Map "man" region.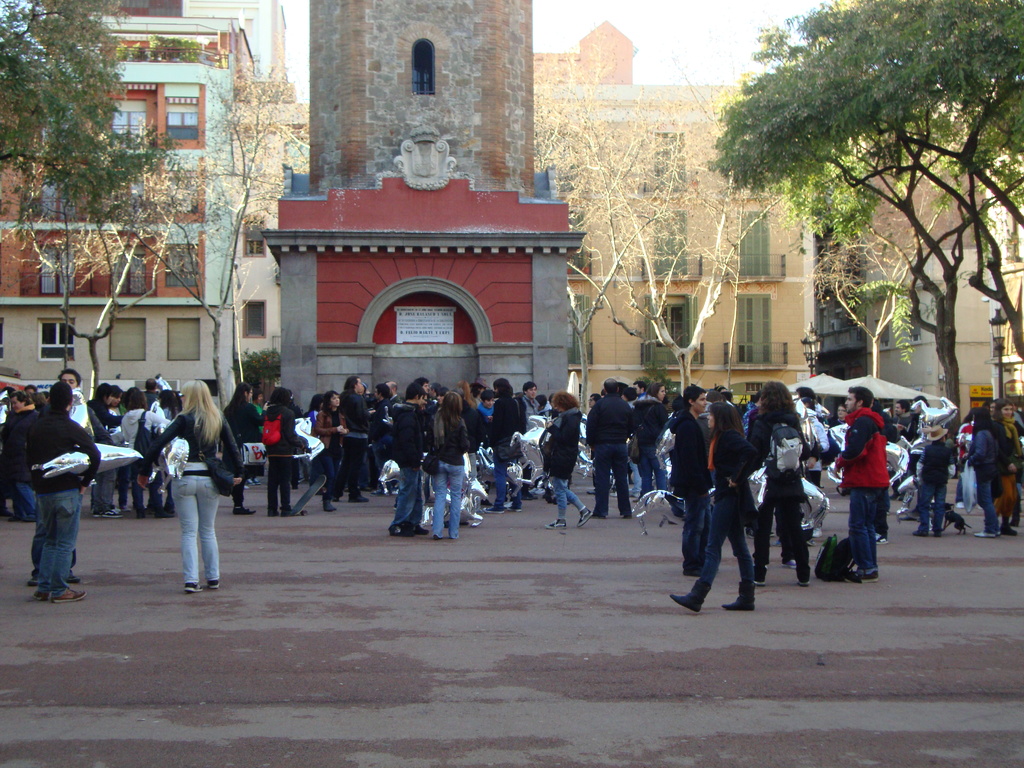
Mapped to (x1=330, y1=373, x2=383, y2=500).
